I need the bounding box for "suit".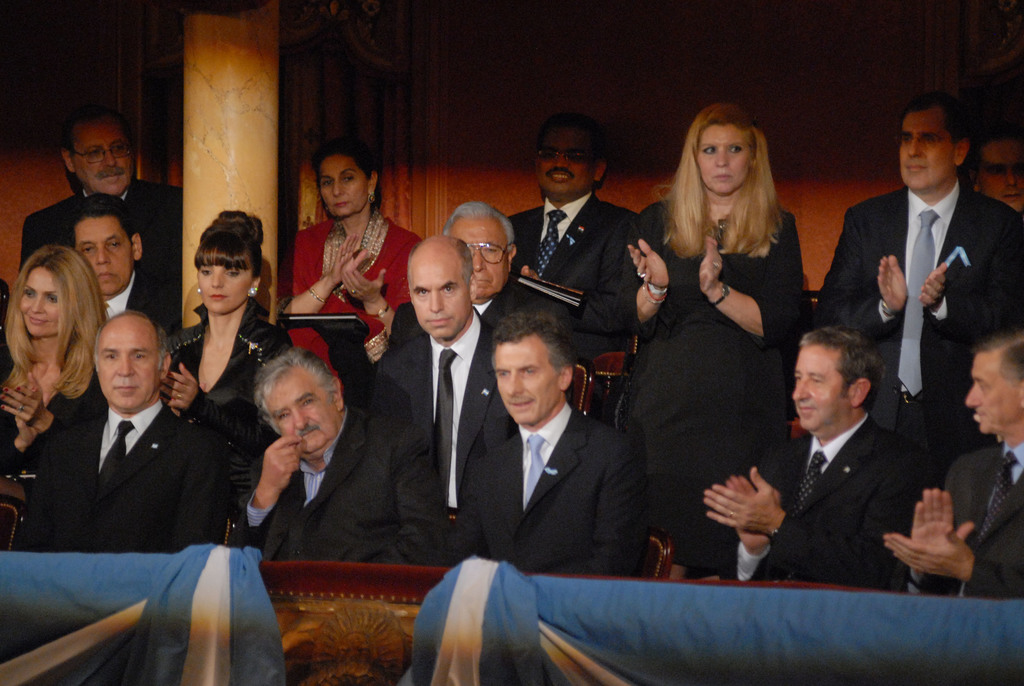
Here it is: 813/175/1023/482.
